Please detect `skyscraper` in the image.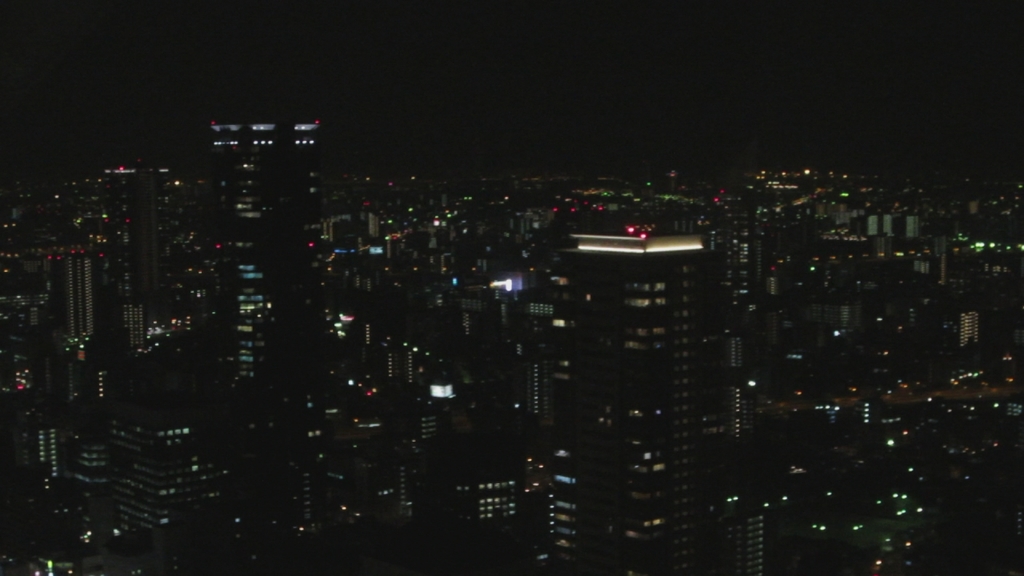
locate(194, 78, 333, 419).
